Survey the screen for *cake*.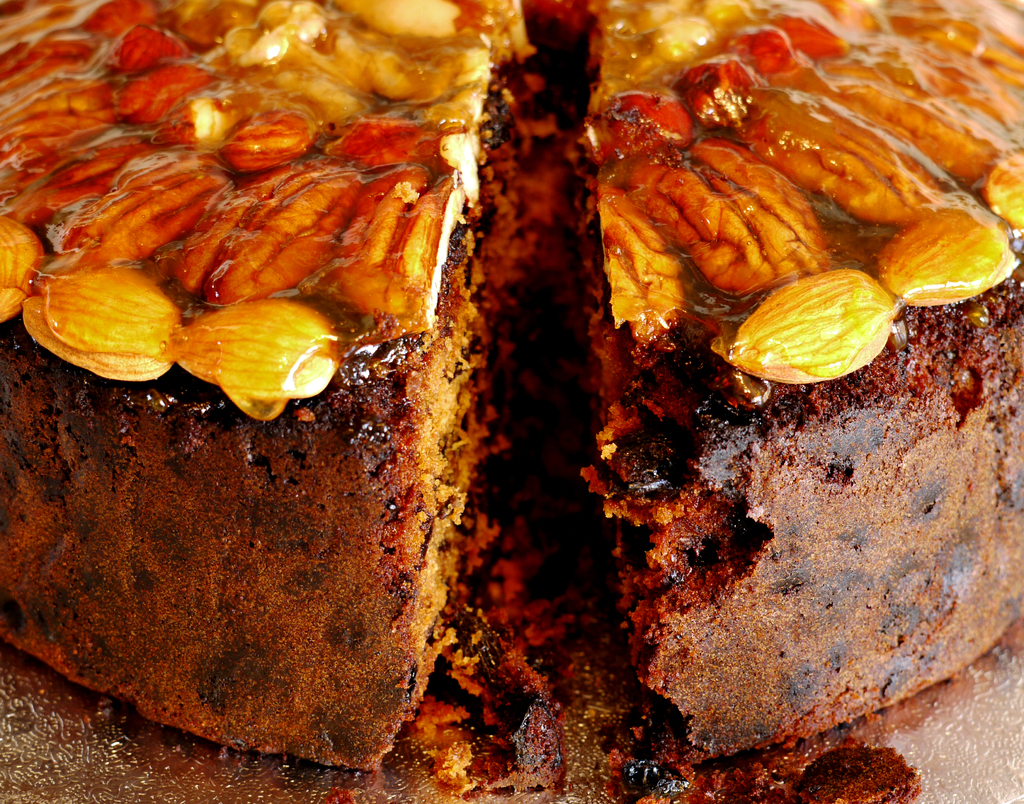
Survey found: (x1=0, y1=0, x2=1023, y2=762).
